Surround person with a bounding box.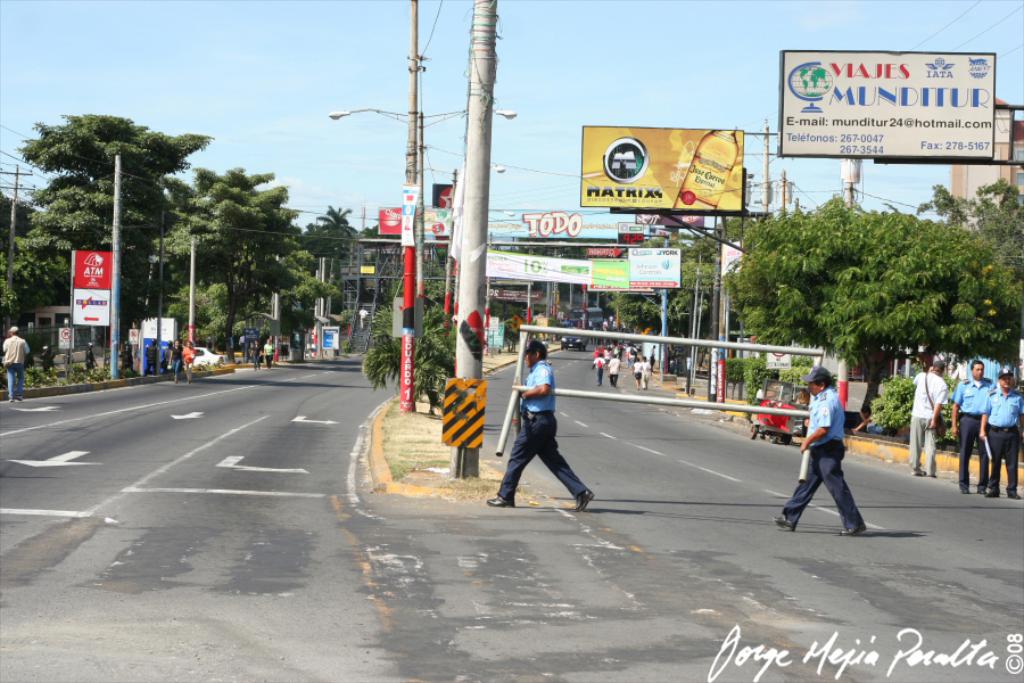
0:320:36:409.
